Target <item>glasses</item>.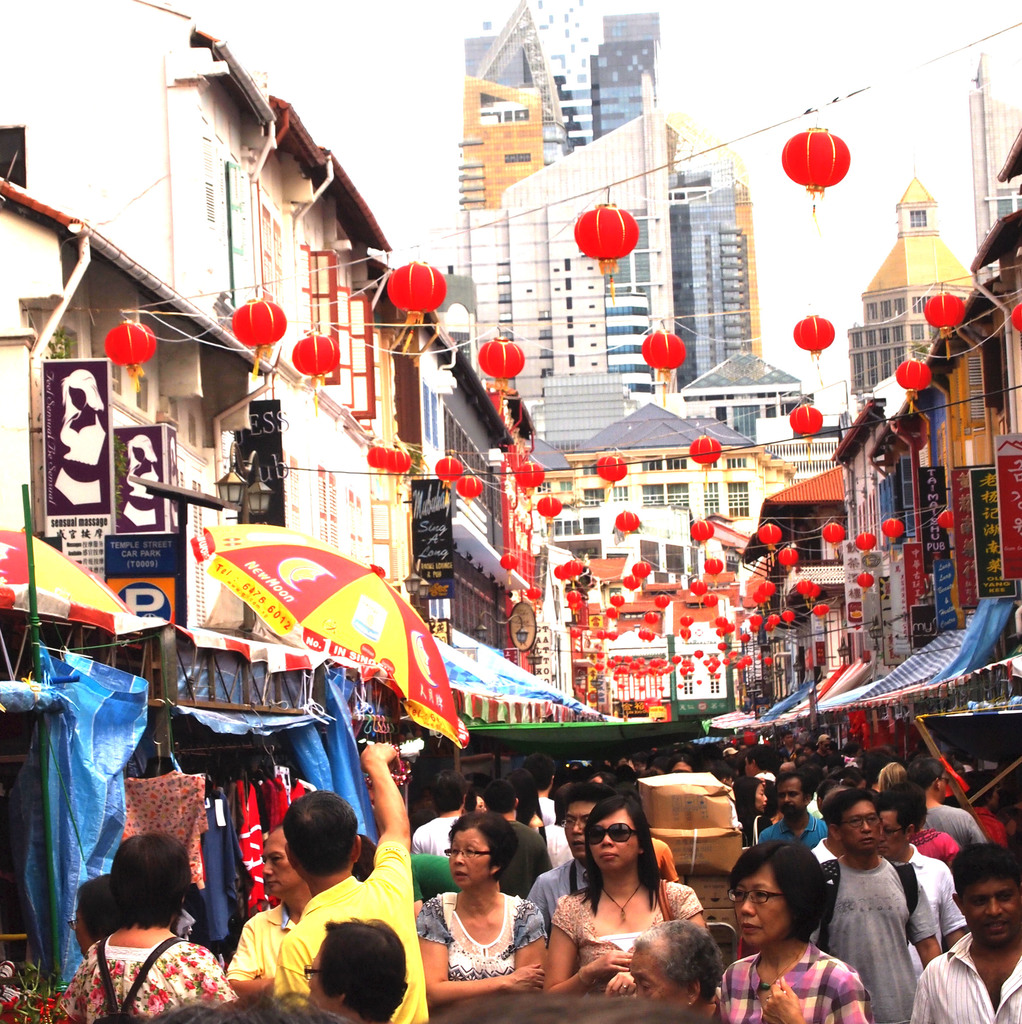
Target region: detection(295, 959, 320, 985).
